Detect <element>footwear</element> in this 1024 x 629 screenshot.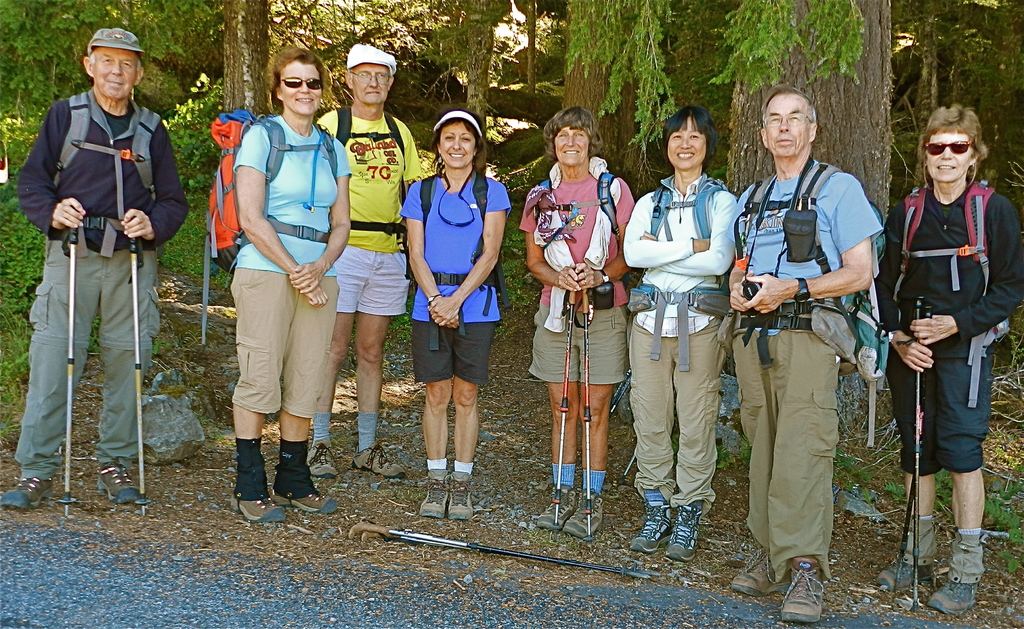
Detection: l=531, t=482, r=577, b=530.
